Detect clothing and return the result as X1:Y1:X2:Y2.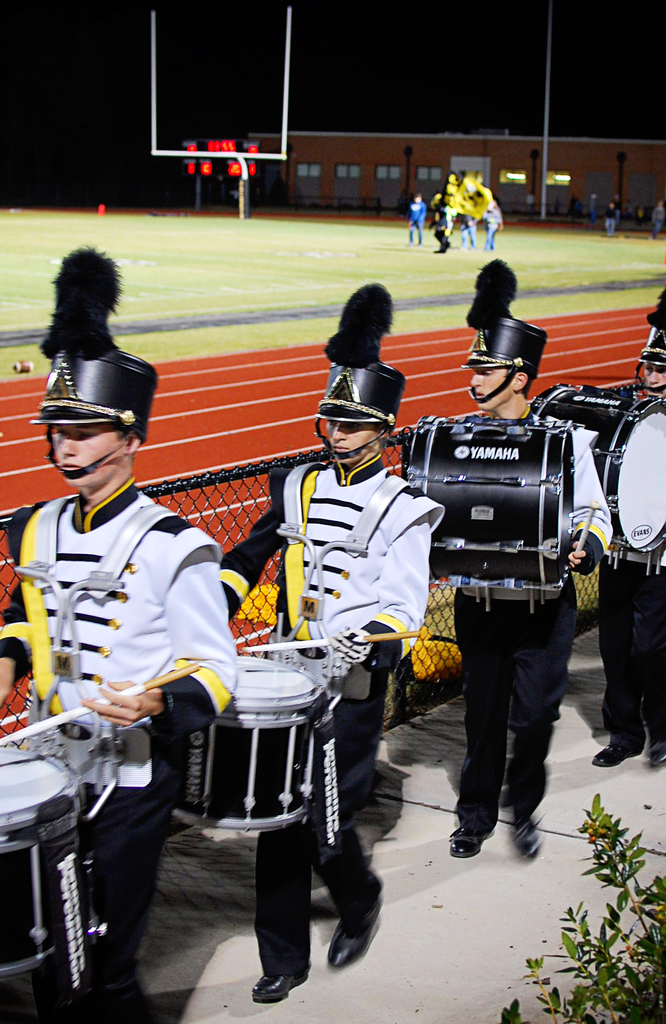
227:468:418:967.
